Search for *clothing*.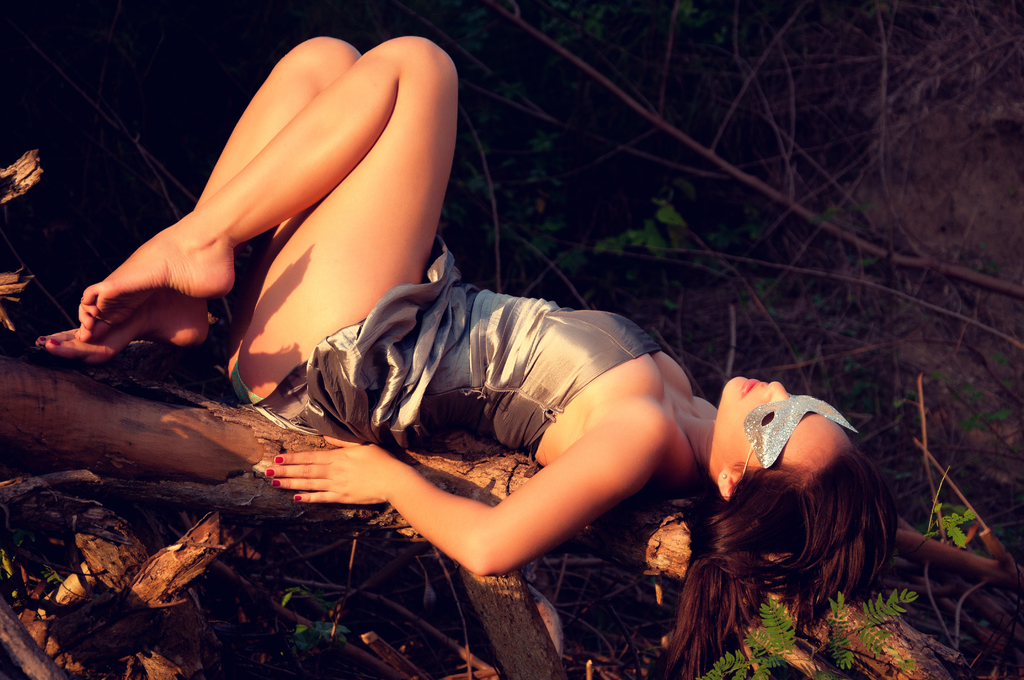
Found at 228/229/683/452.
